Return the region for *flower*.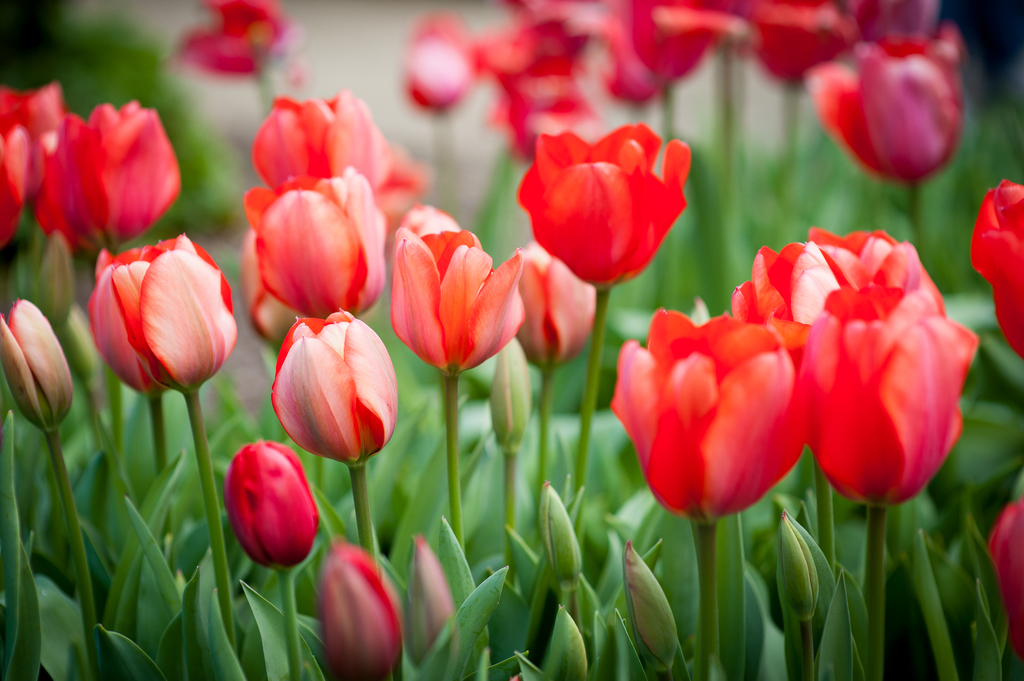
region(268, 317, 398, 473).
